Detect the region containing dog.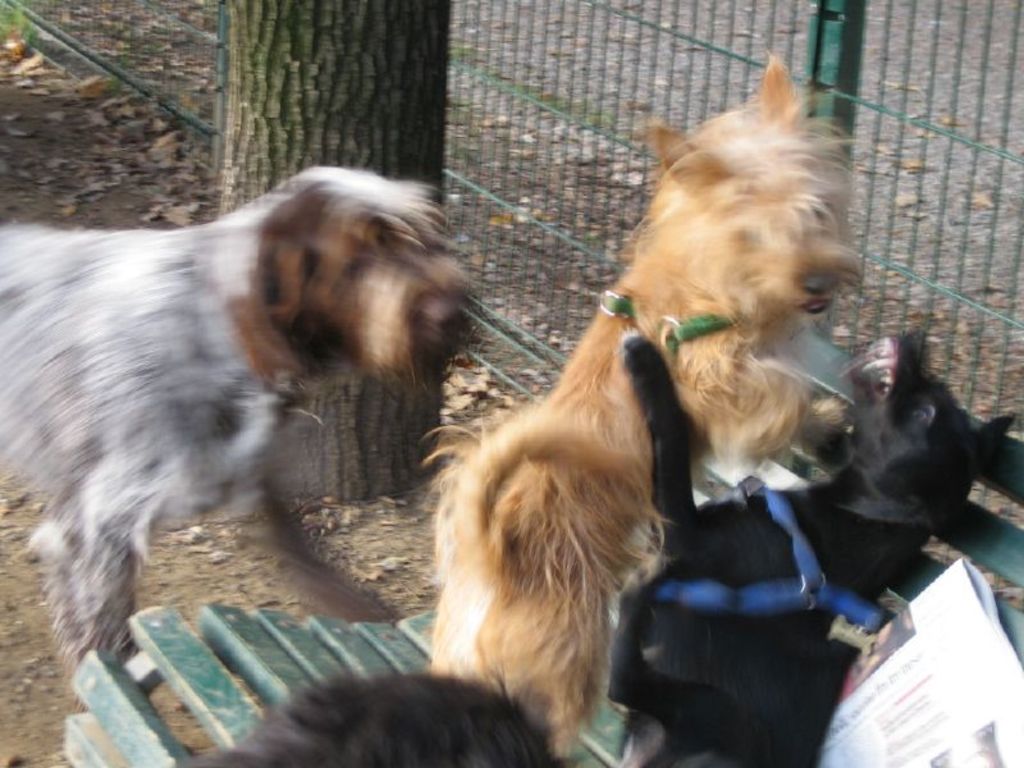
left=0, top=163, right=500, bottom=687.
